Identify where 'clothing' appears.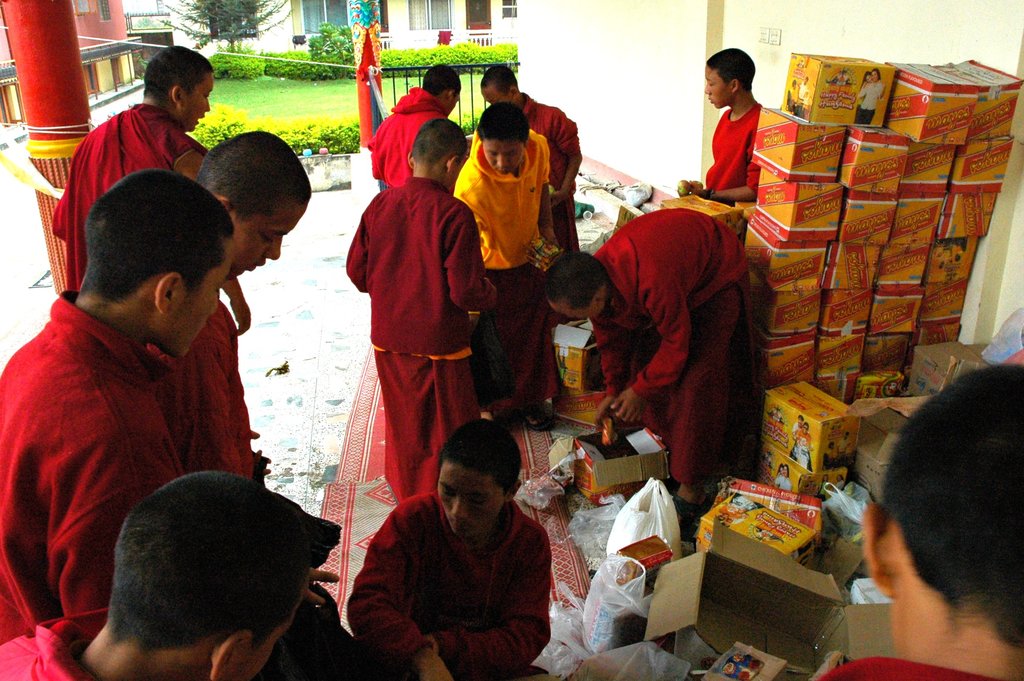
Appears at [left=831, top=478, right=847, bottom=492].
